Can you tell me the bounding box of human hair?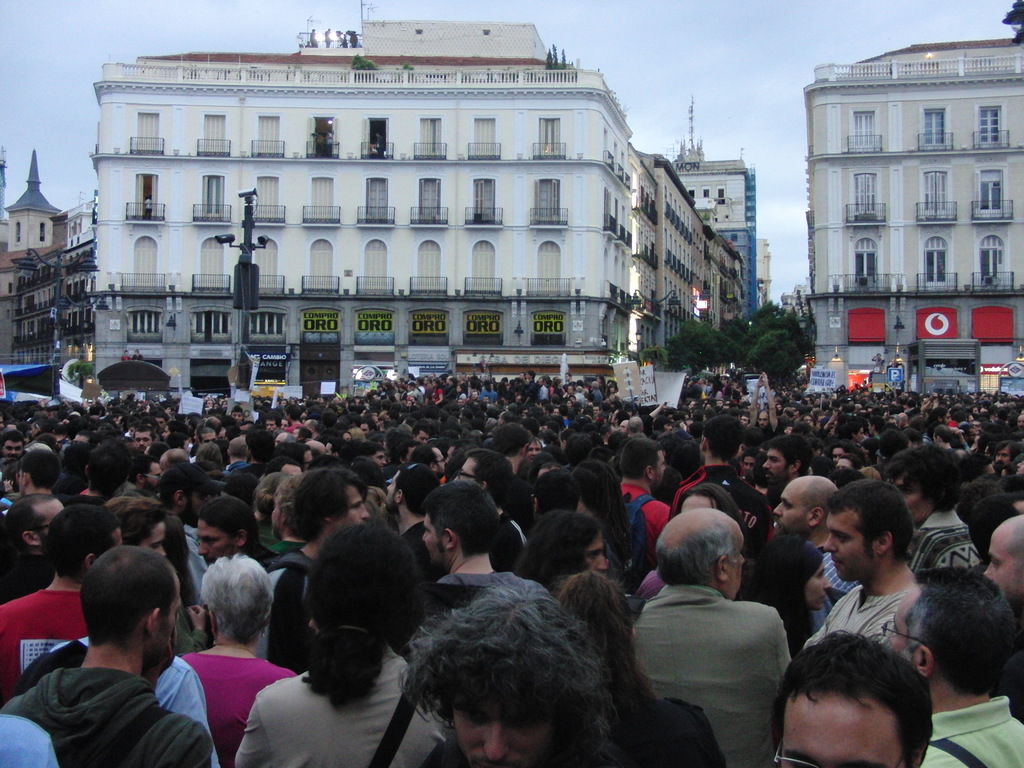
[x1=198, y1=554, x2=273, y2=640].
